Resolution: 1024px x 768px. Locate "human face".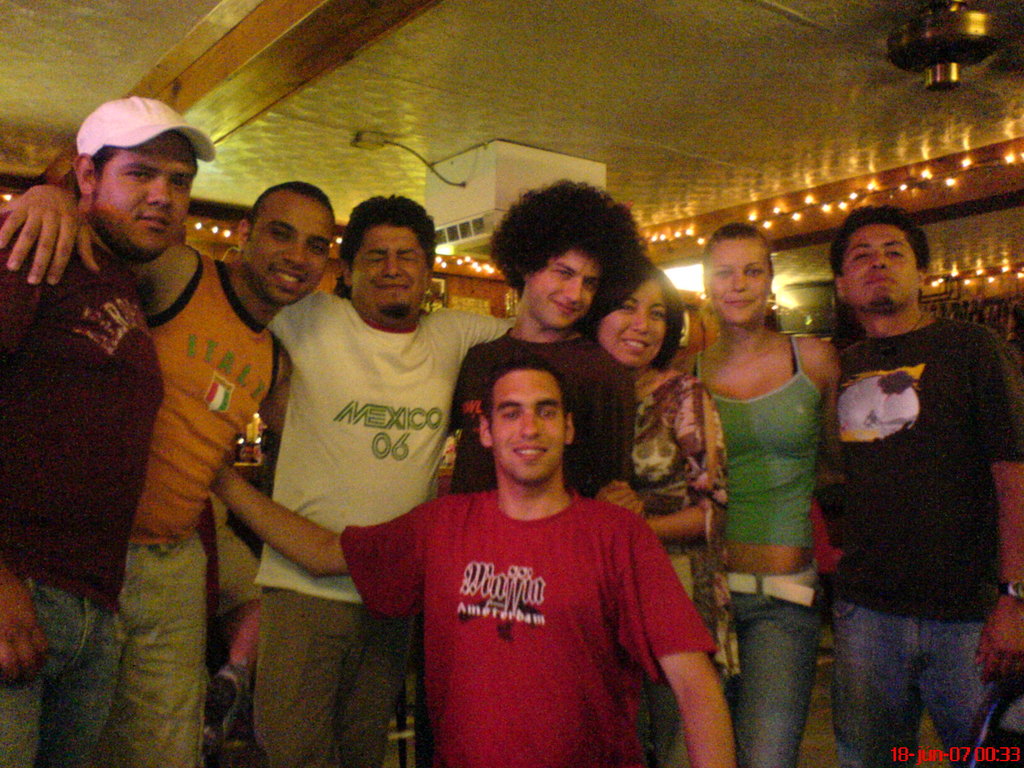
select_region(246, 198, 333, 308).
